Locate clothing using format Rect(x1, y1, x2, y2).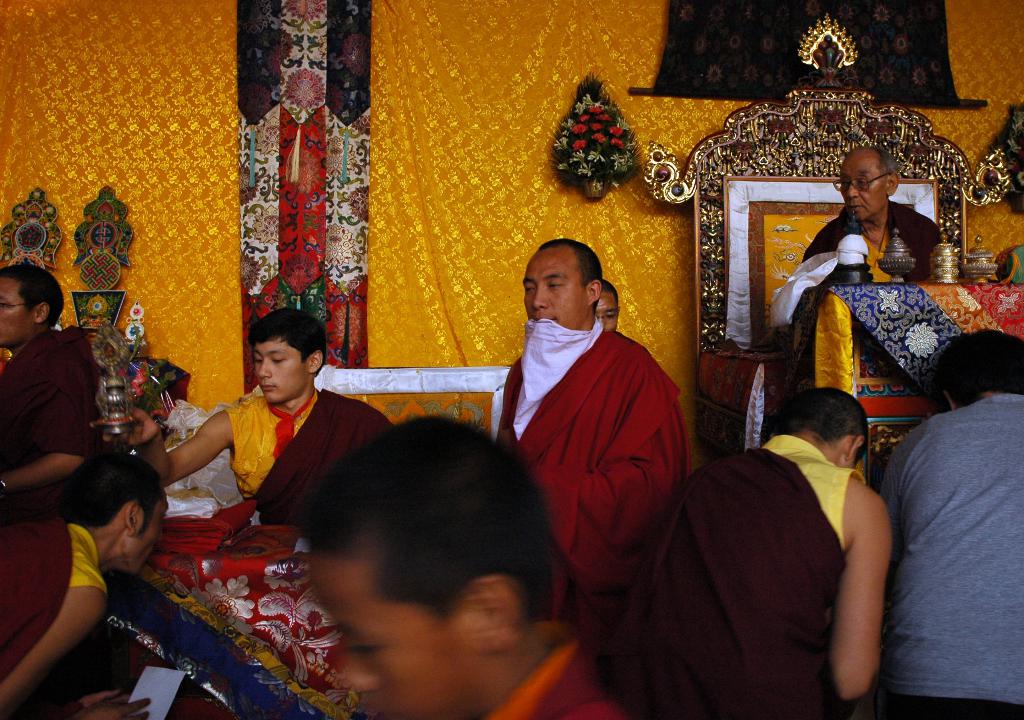
Rect(0, 519, 109, 719).
